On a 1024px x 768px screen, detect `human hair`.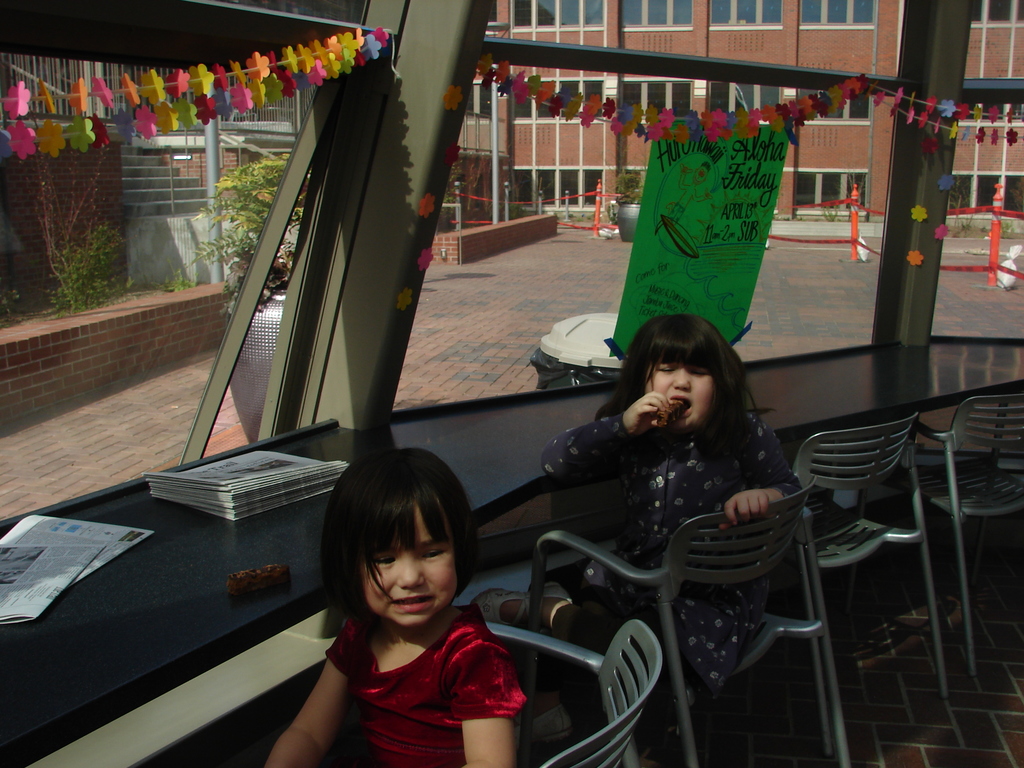
rect(627, 319, 753, 461).
